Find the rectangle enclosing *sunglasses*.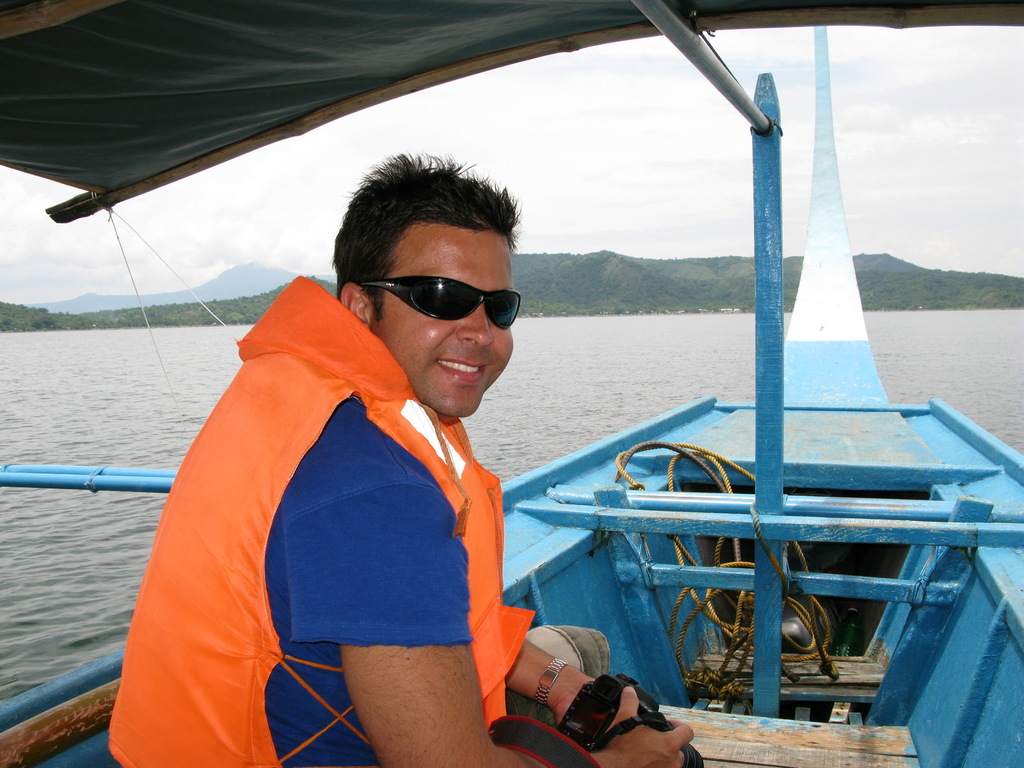
bbox=[358, 276, 522, 331].
